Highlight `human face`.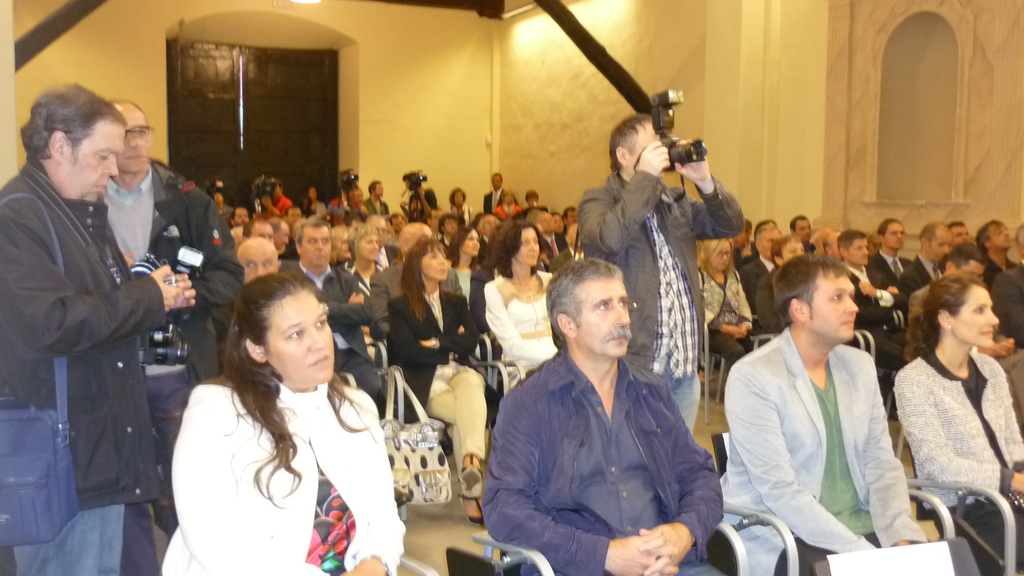
Highlighted region: 516,229,541,266.
